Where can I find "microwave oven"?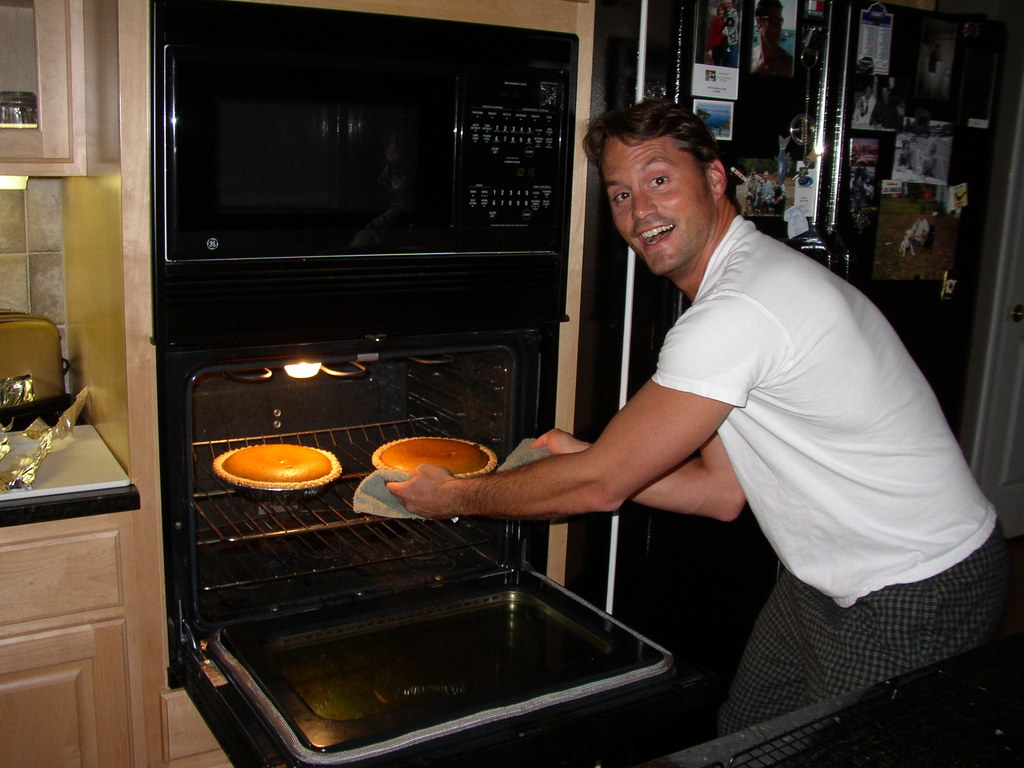
You can find it at 79:0:593:387.
